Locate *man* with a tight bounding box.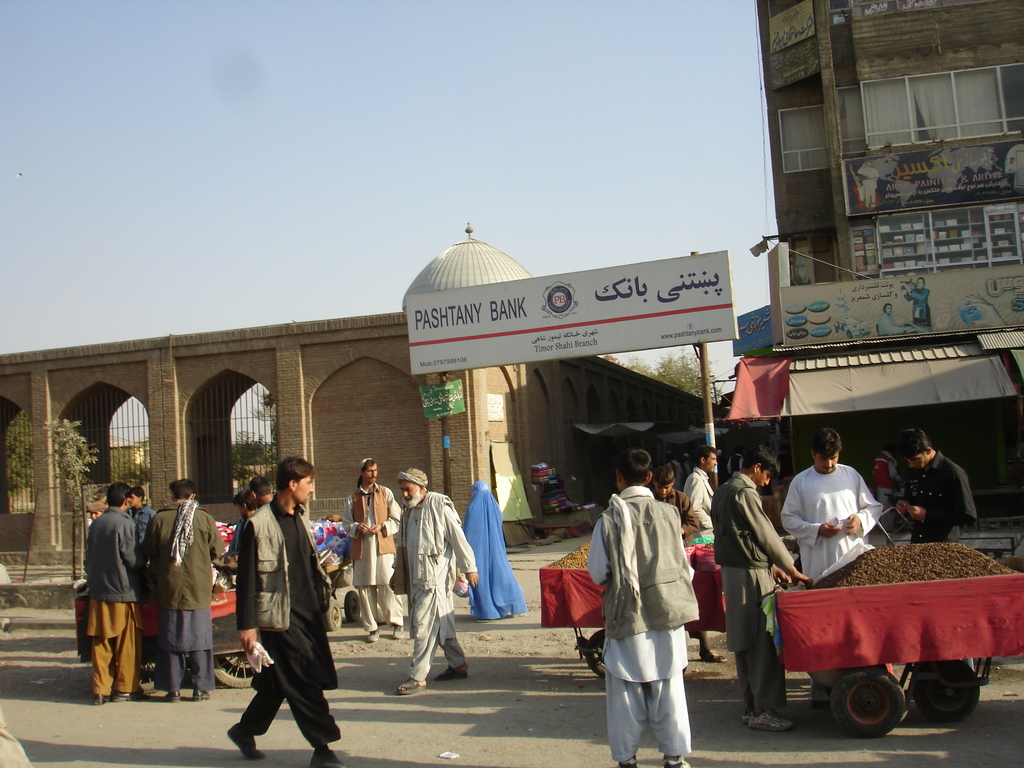
(877, 303, 911, 337).
